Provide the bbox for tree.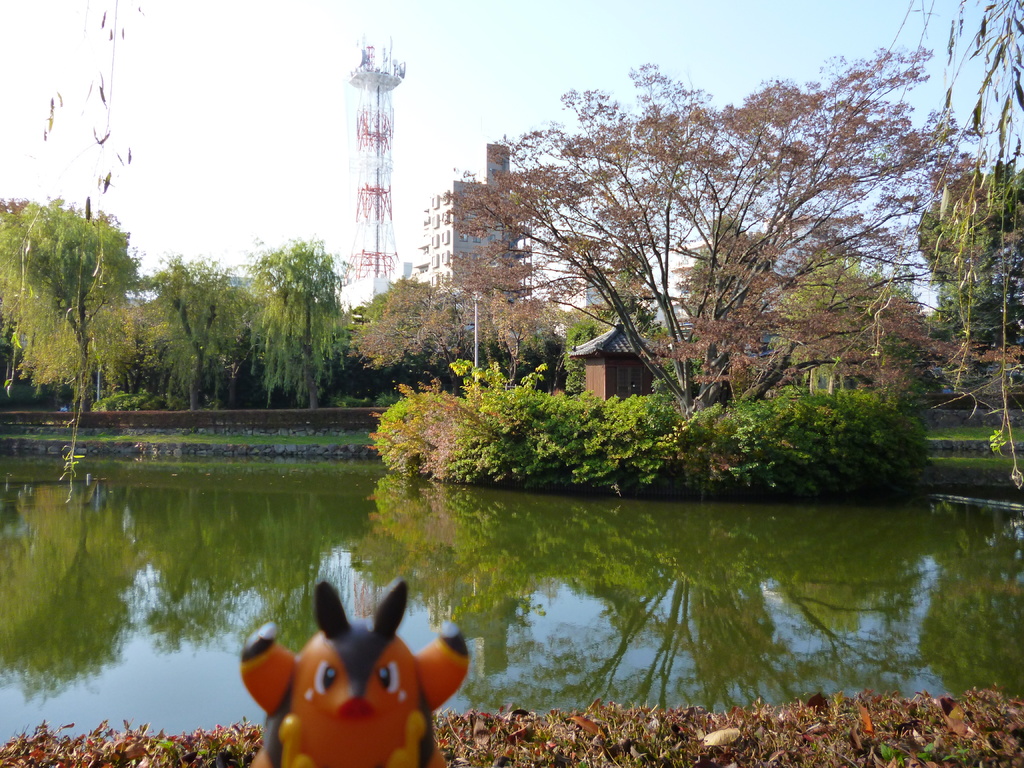
bbox=(904, 0, 1023, 490).
